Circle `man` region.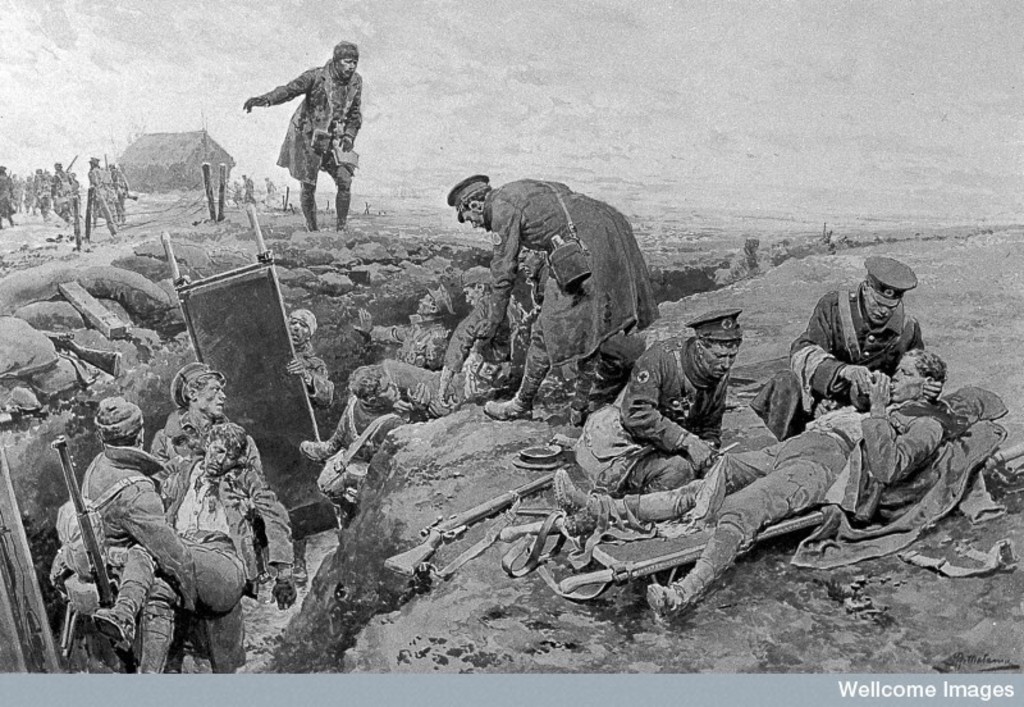
Region: BBox(280, 310, 334, 409).
